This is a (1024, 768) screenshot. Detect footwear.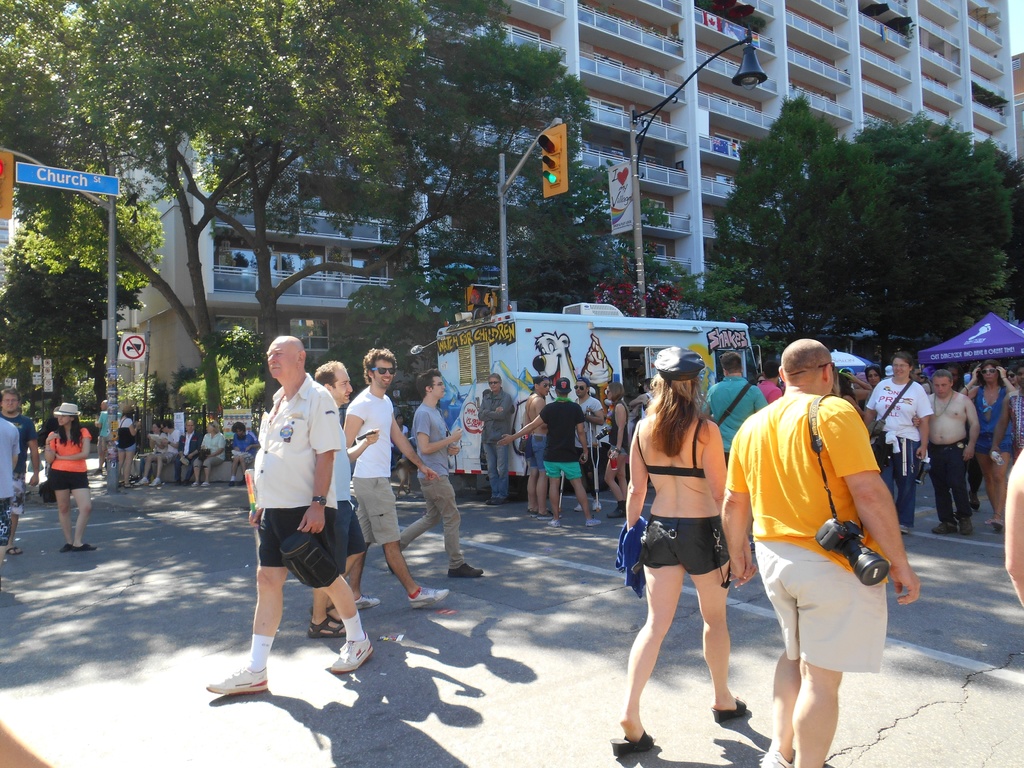
pyautogui.locateOnScreen(446, 562, 480, 578).
